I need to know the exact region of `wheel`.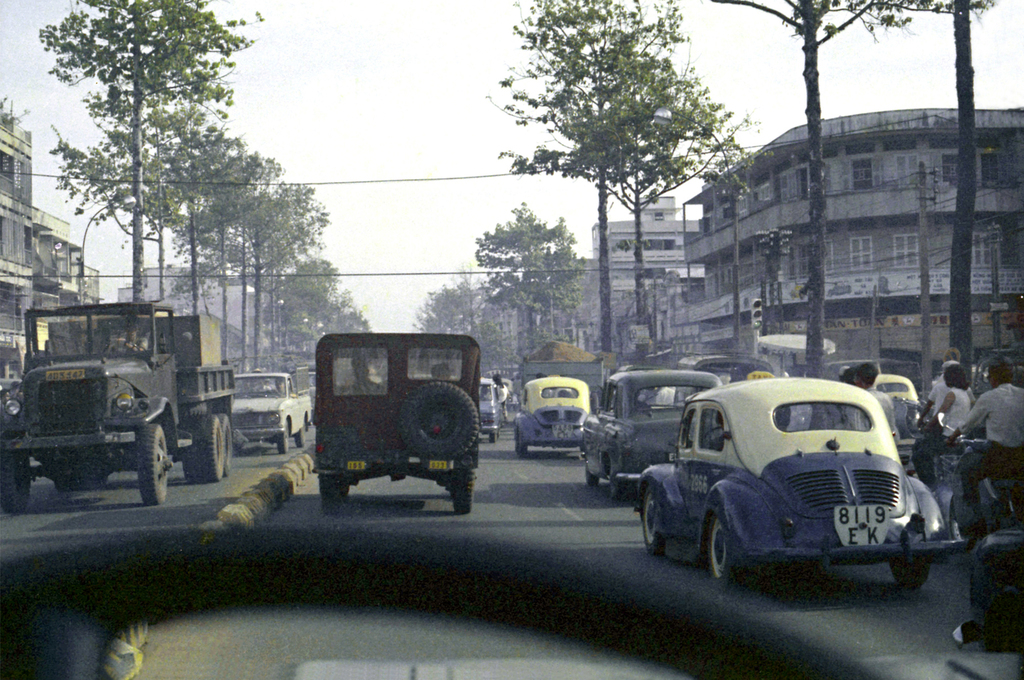
Region: box=[321, 473, 350, 503].
